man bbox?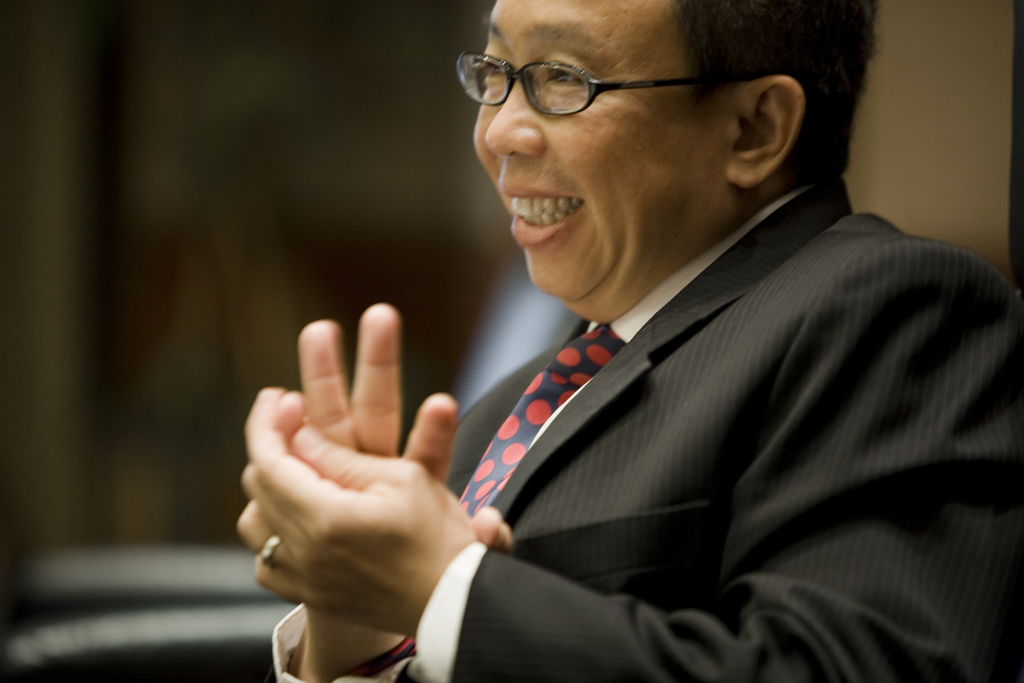
detection(259, 0, 1016, 662)
